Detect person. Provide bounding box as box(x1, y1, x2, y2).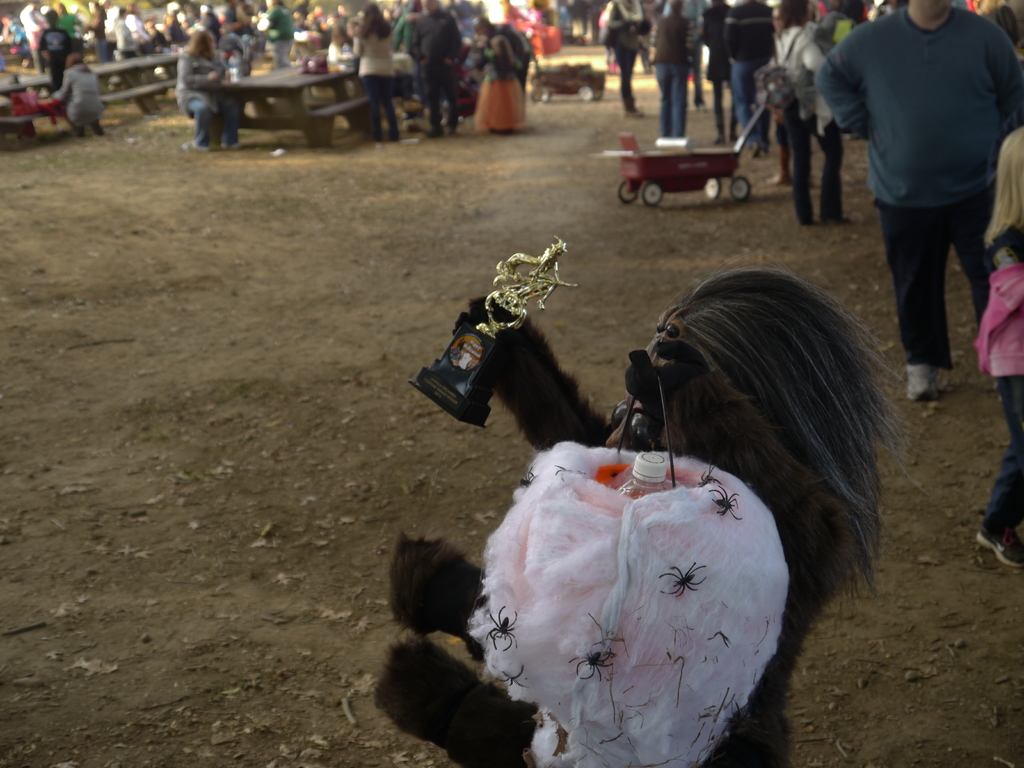
box(49, 53, 104, 140).
